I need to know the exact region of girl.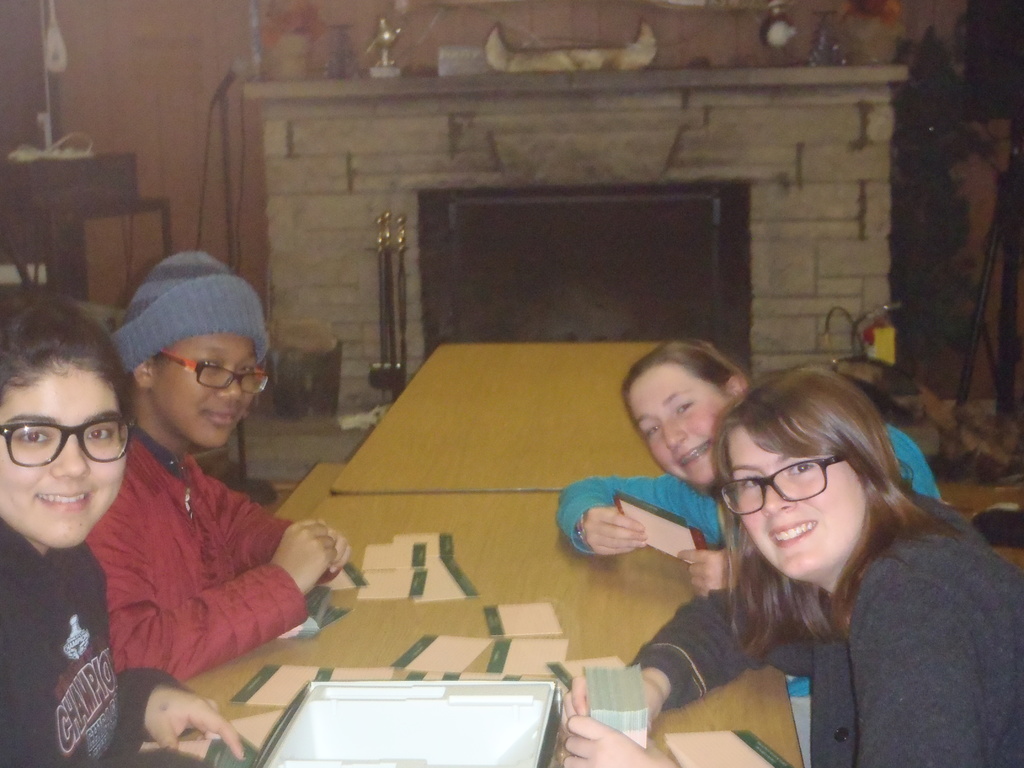
Region: [left=559, top=334, right=933, bottom=576].
